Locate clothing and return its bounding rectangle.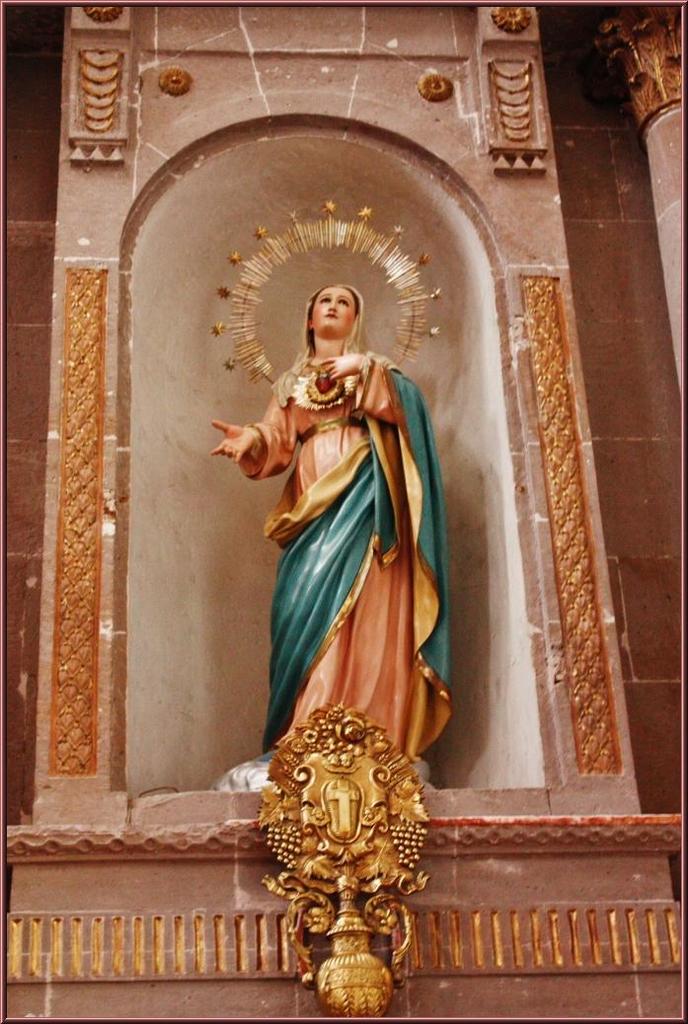
(left=215, top=292, right=454, bottom=783).
